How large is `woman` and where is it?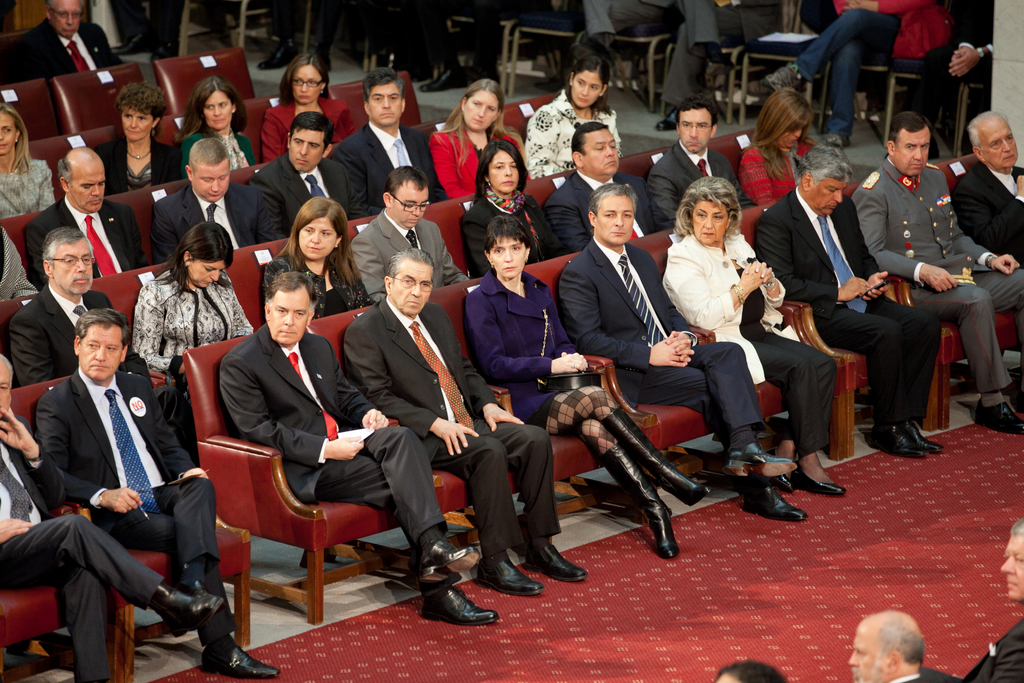
Bounding box: bbox=[175, 73, 261, 182].
